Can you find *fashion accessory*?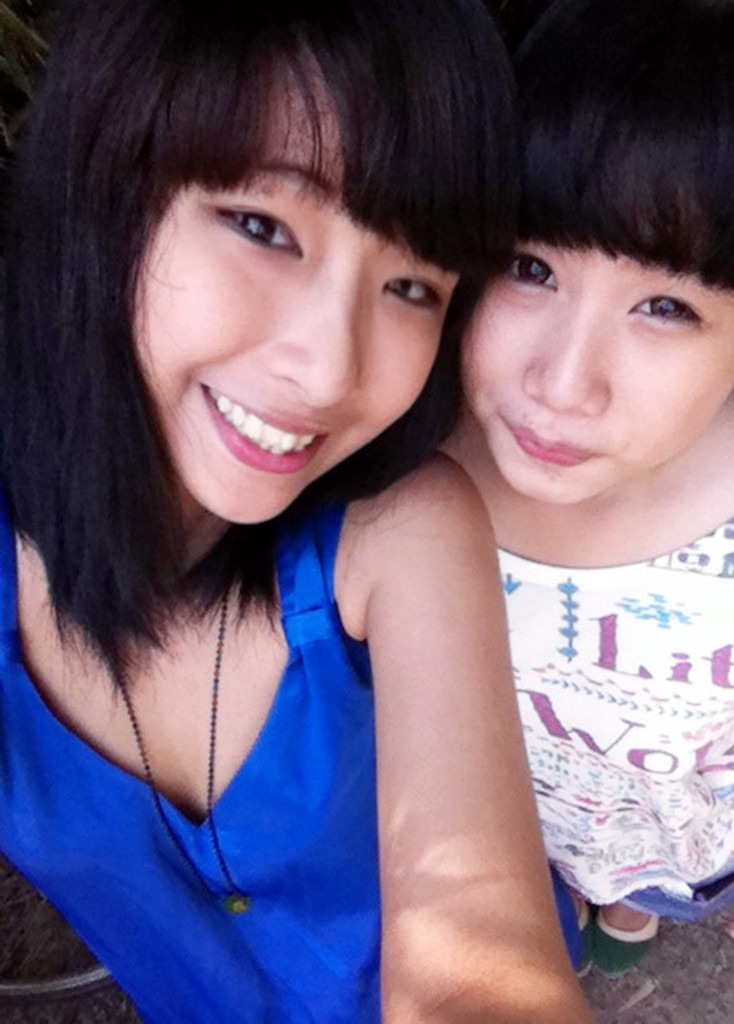
Yes, bounding box: left=98, top=558, right=261, bottom=915.
